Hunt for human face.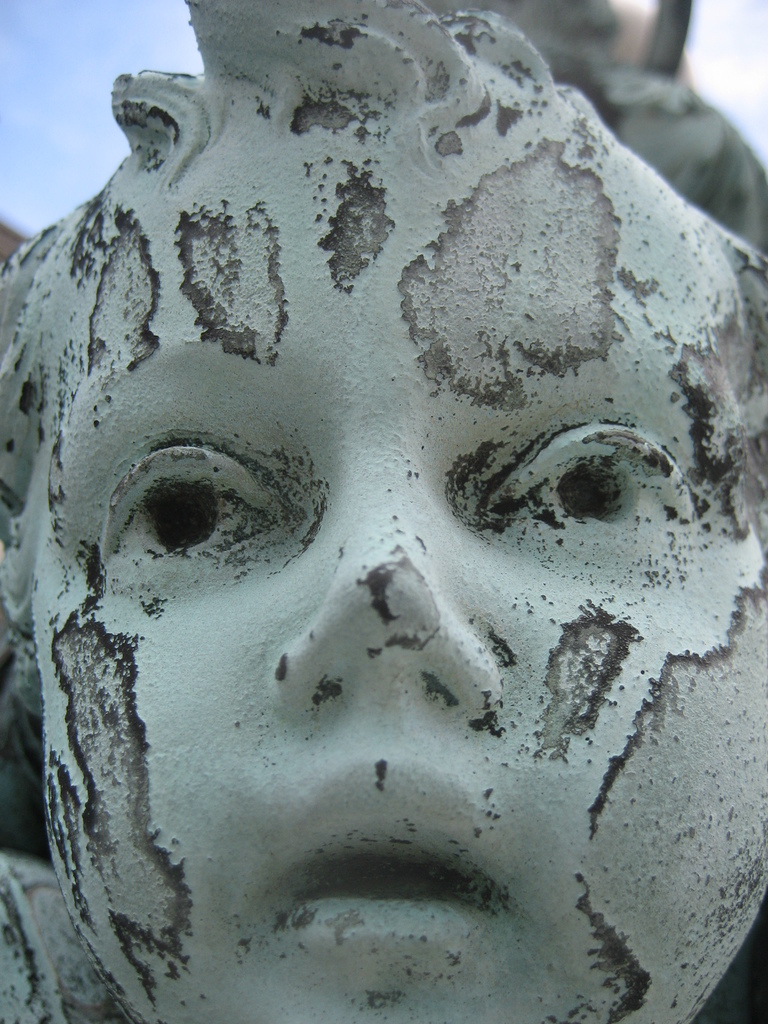
Hunted down at 24,95,767,1023.
